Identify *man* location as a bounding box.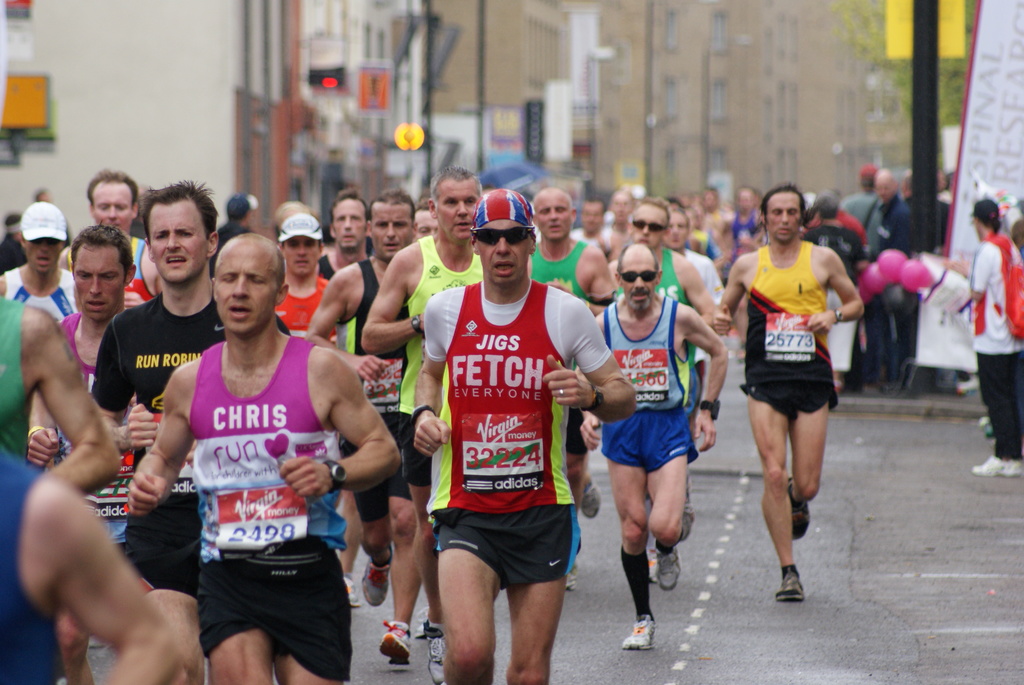
88 193 246 583.
